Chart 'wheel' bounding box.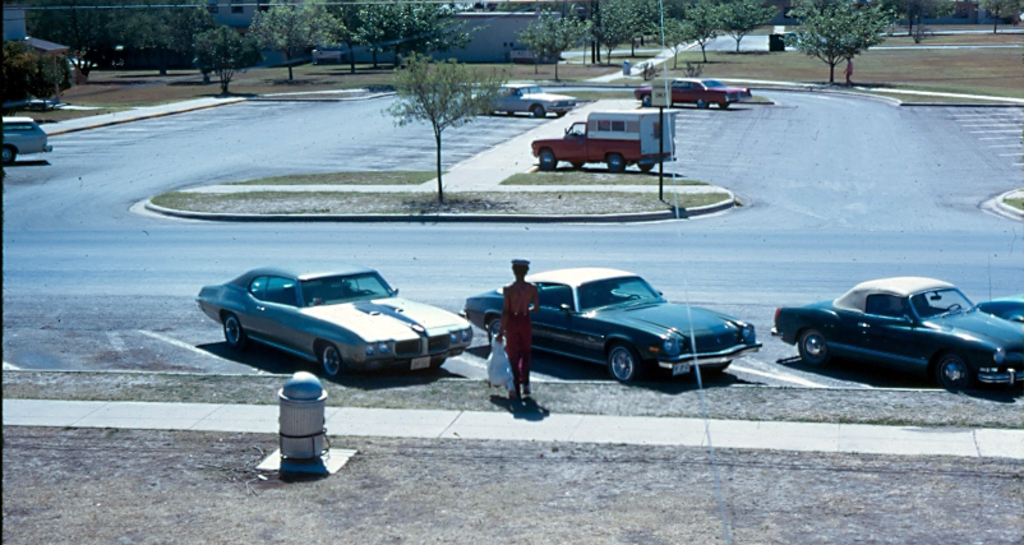
Charted: 536 149 557 175.
